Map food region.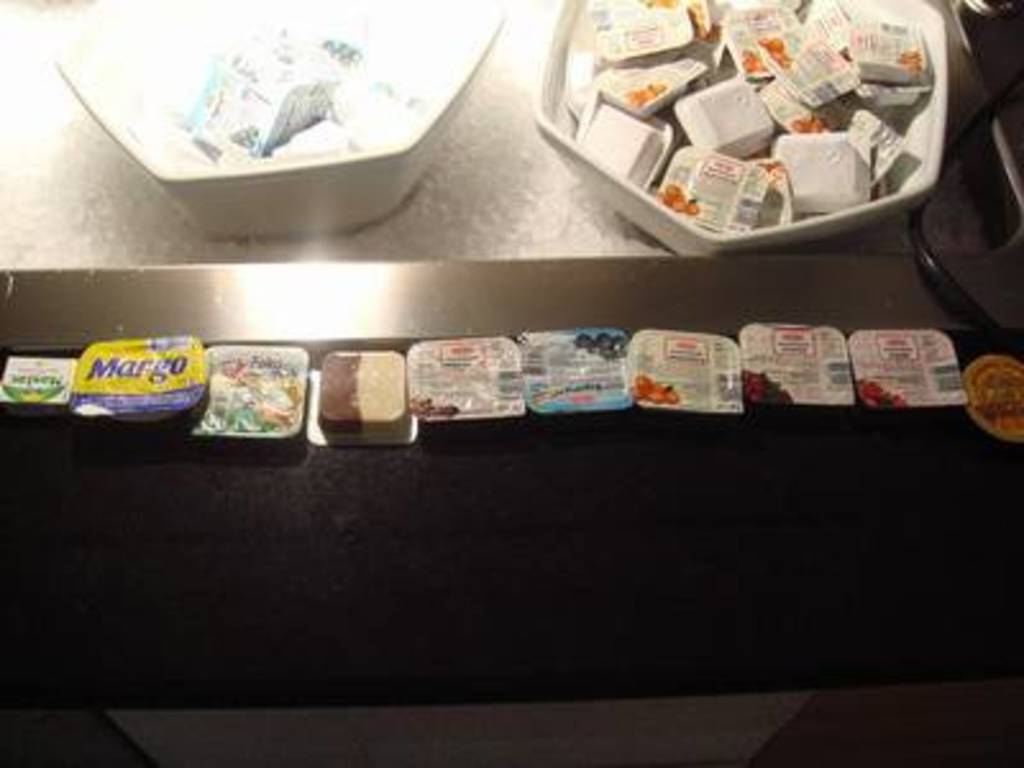
Mapped to box(630, 330, 737, 412).
